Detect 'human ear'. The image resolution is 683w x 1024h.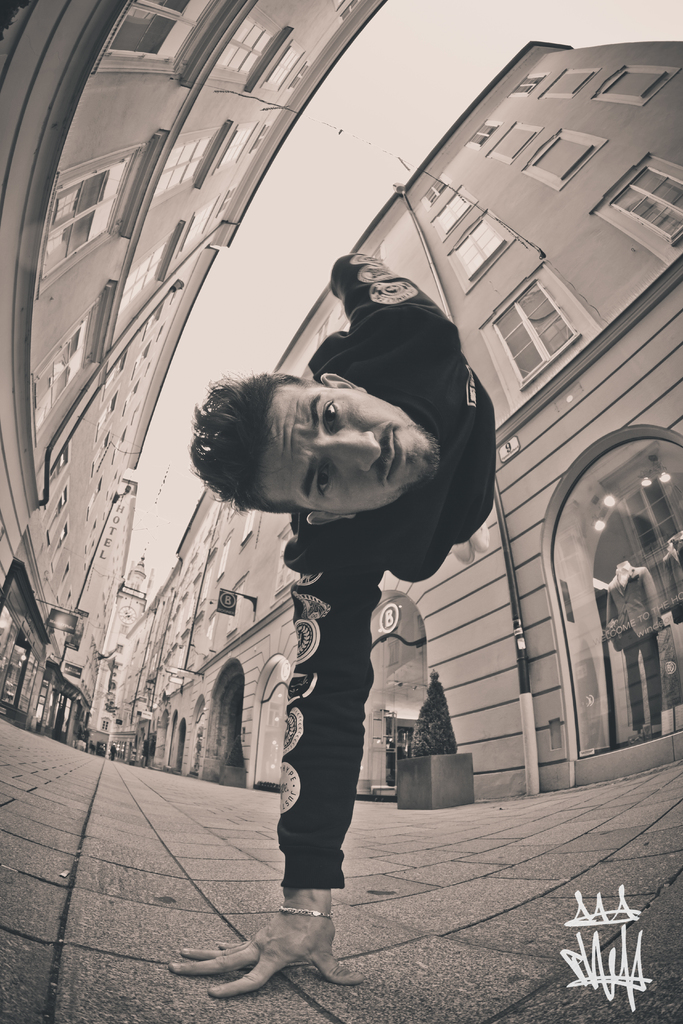
306, 514, 356, 529.
